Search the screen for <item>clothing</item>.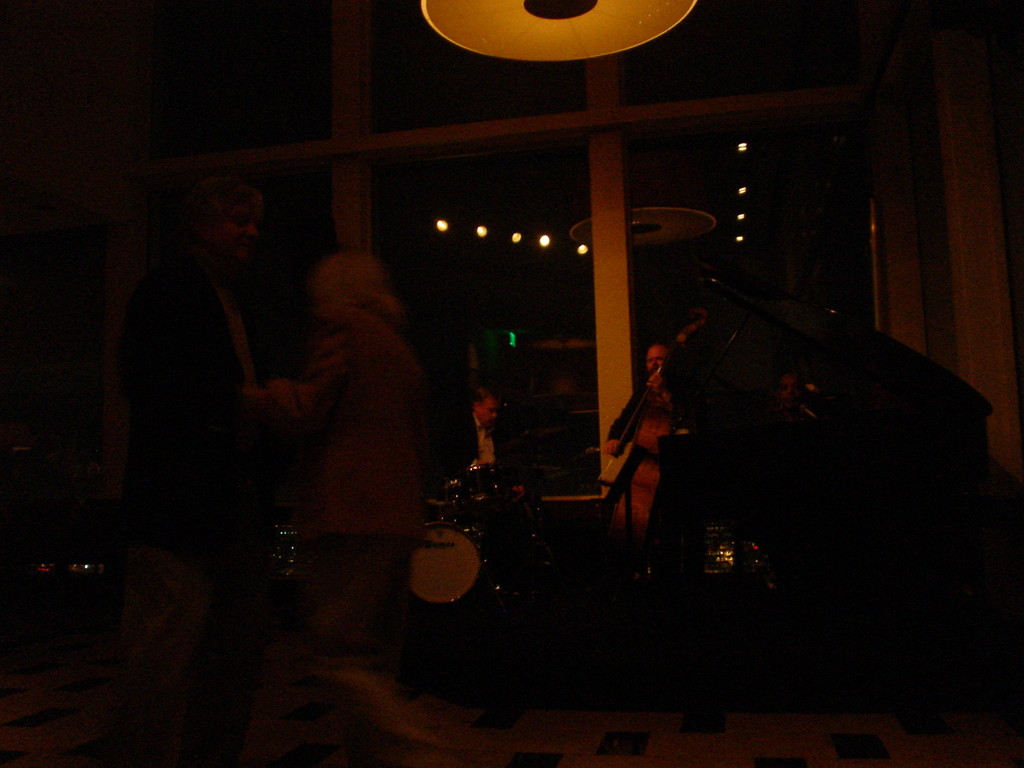
Found at (277,307,422,655).
